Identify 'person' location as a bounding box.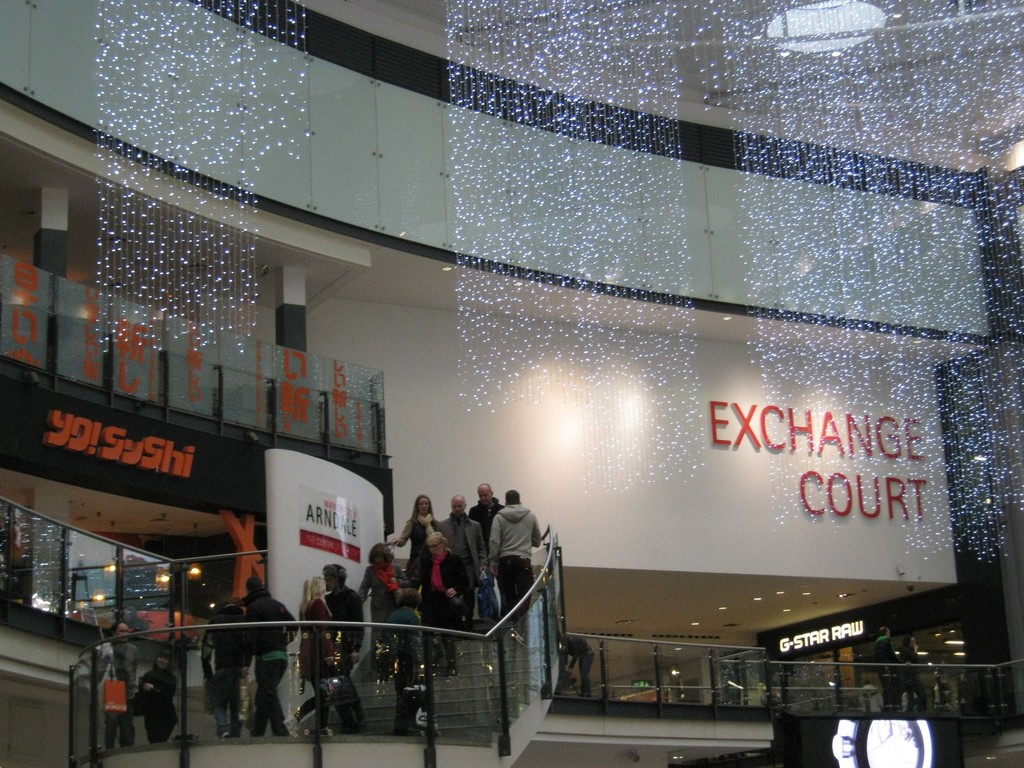
x1=870, y1=619, x2=909, y2=708.
